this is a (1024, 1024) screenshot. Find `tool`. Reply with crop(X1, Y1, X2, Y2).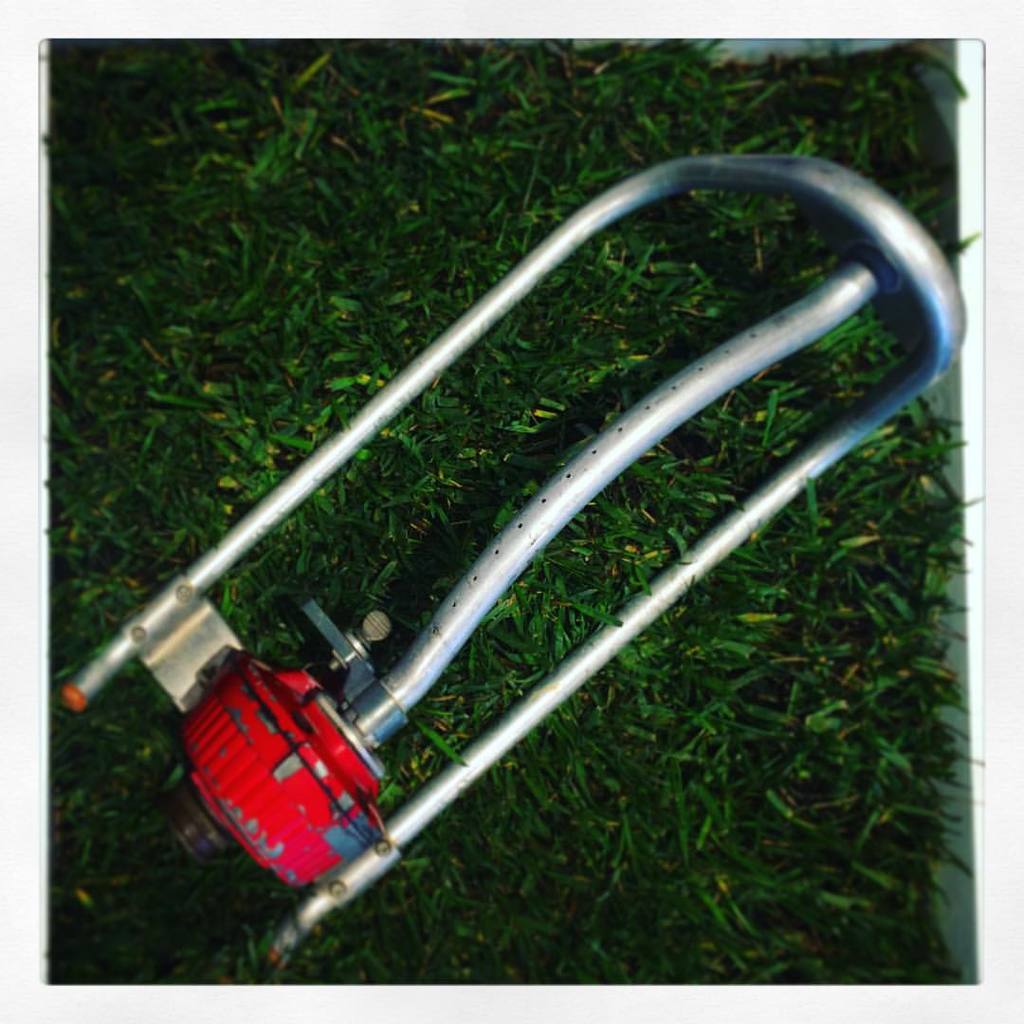
crop(0, 148, 991, 828).
